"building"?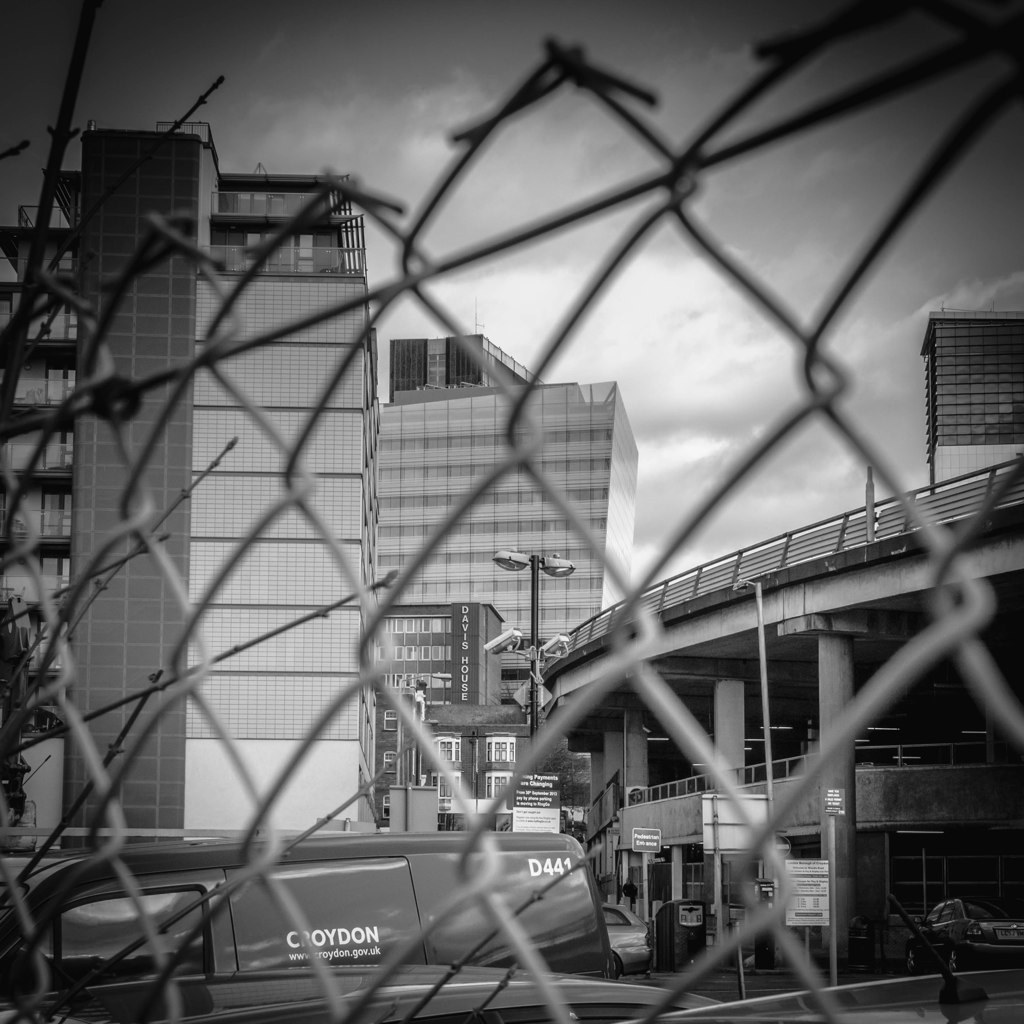
bbox=[0, 166, 85, 858]
